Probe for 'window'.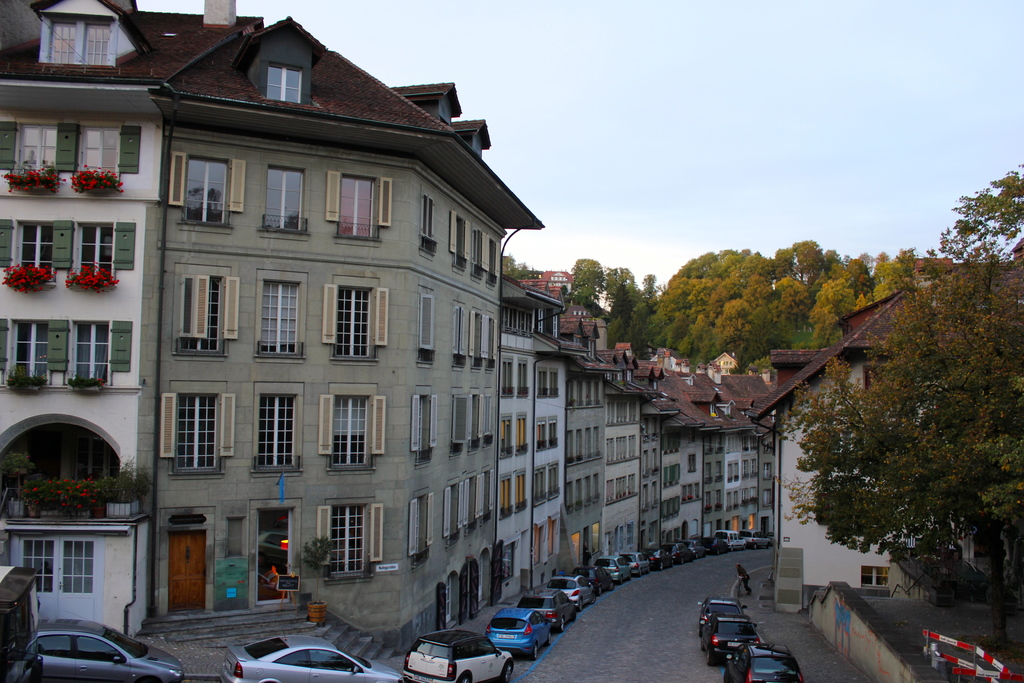
Probe result: box(497, 419, 513, 453).
